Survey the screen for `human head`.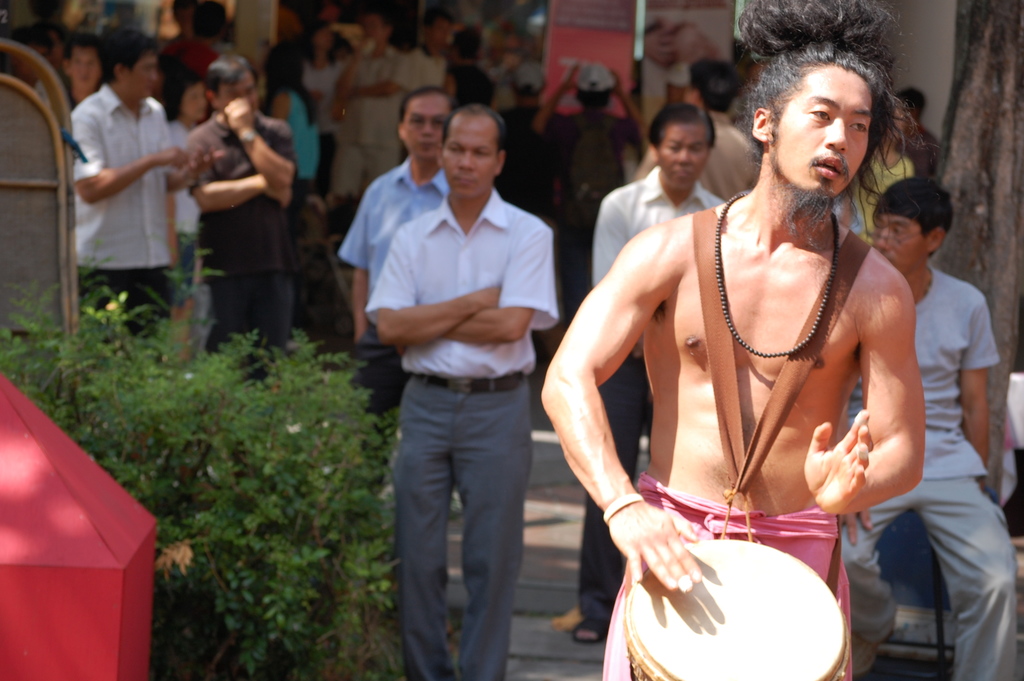
Survey found: region(63, 39, 98, 88).
